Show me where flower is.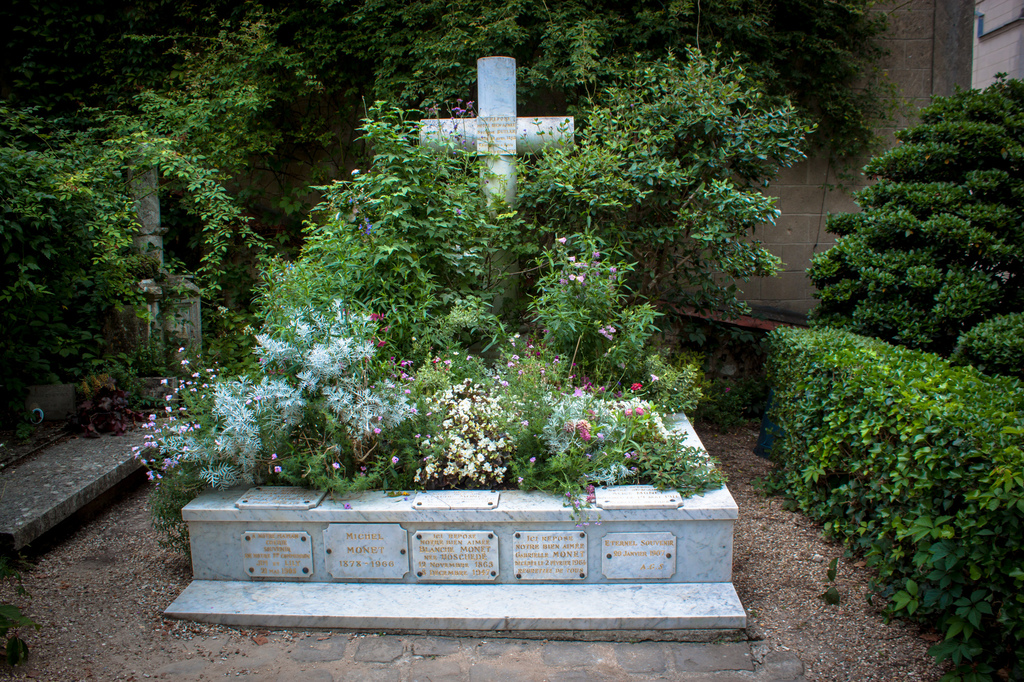
flower is at 635 406 644 416.
